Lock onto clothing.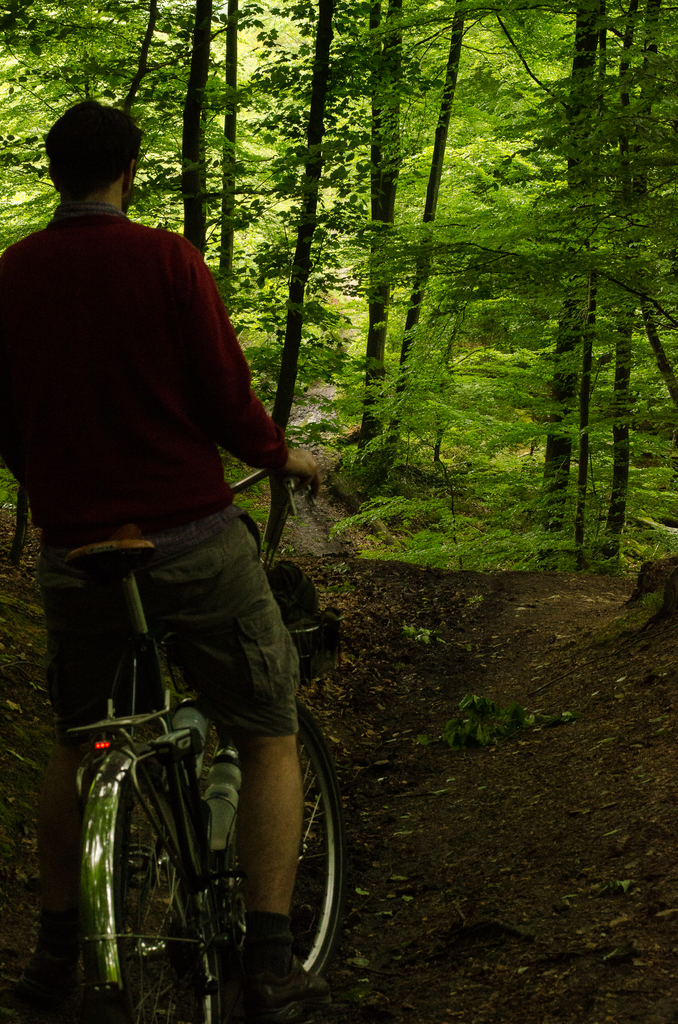
Locked: l=19, t=145, r=298, b=732.
